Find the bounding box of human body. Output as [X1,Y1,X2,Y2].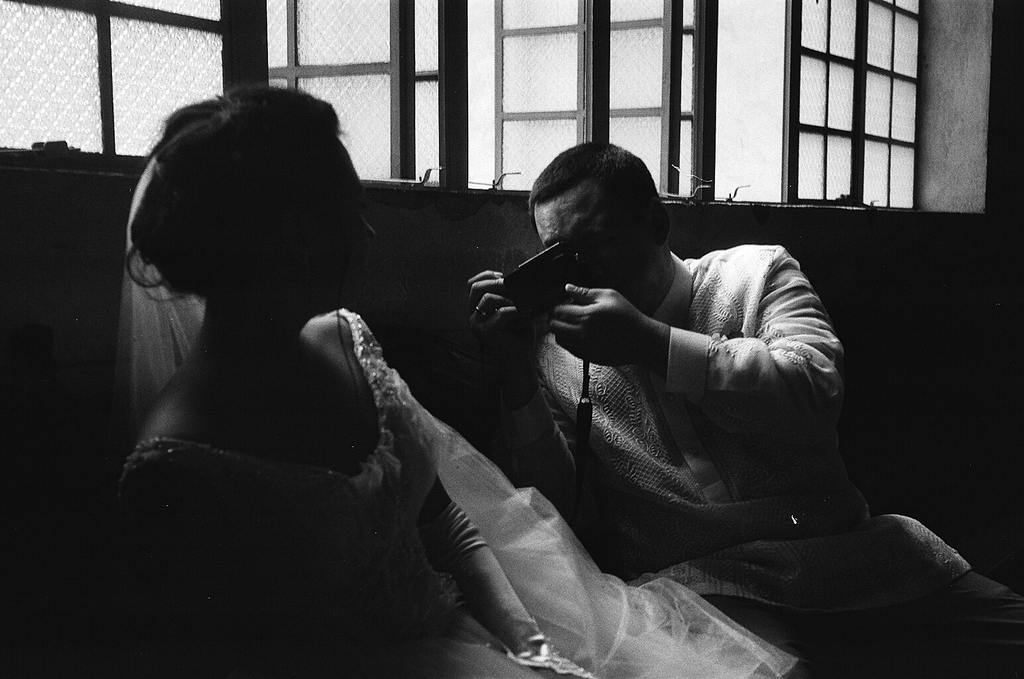
[464,139,1023,676].
